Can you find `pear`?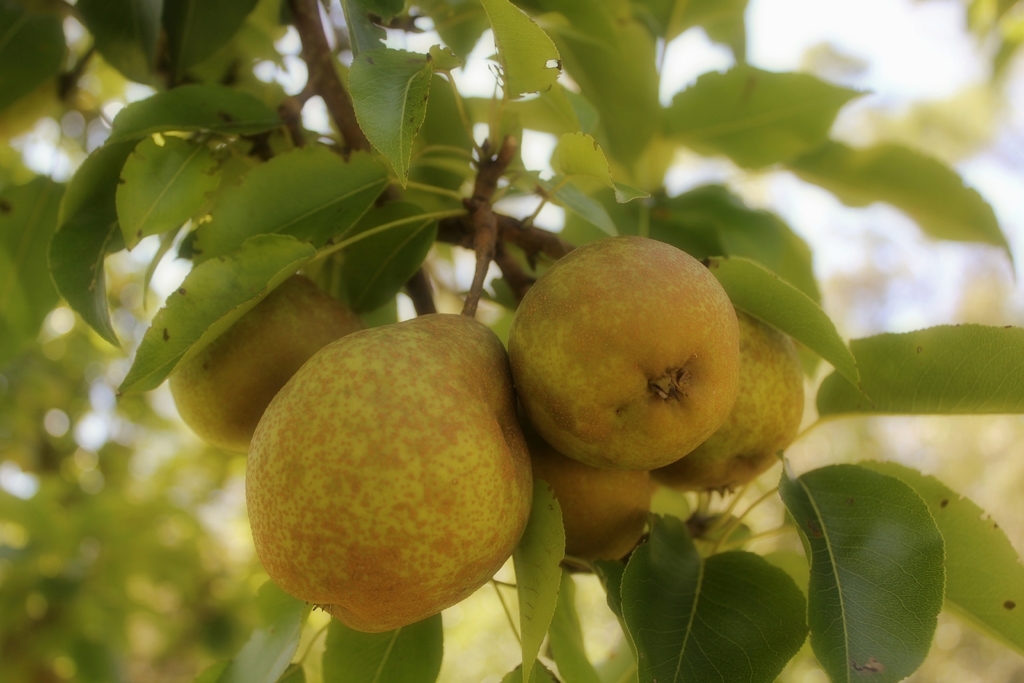
Yes, bounding box: locate(516, 433, 653, 572).
